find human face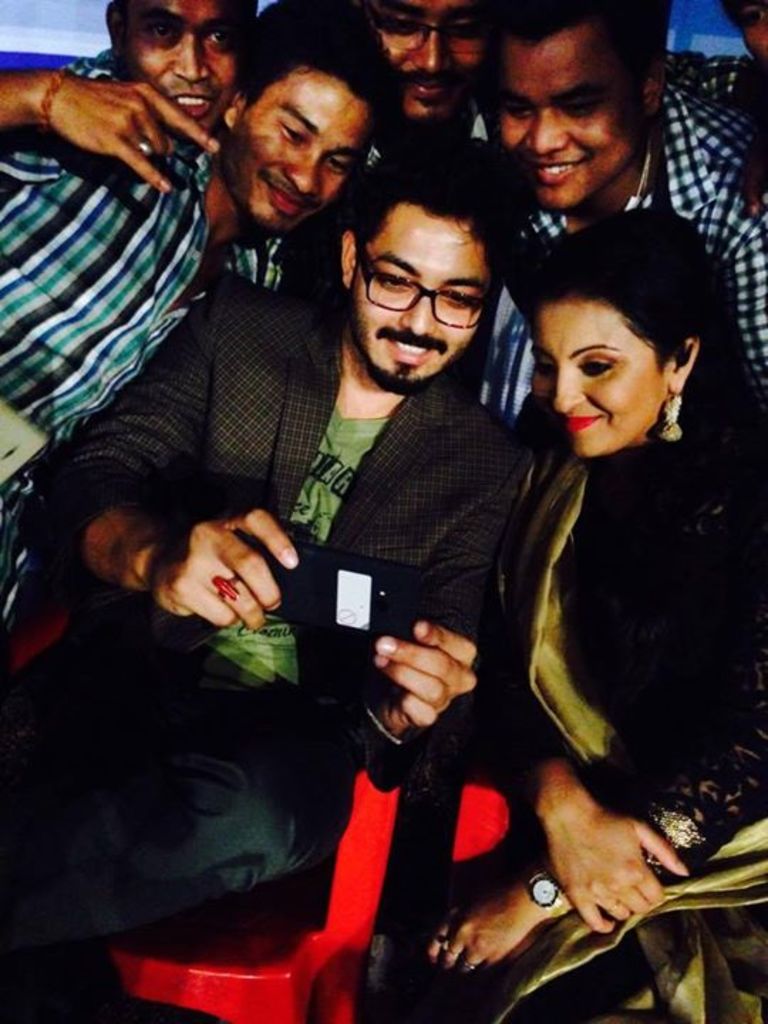
crop(371, 0, 494, 122)
